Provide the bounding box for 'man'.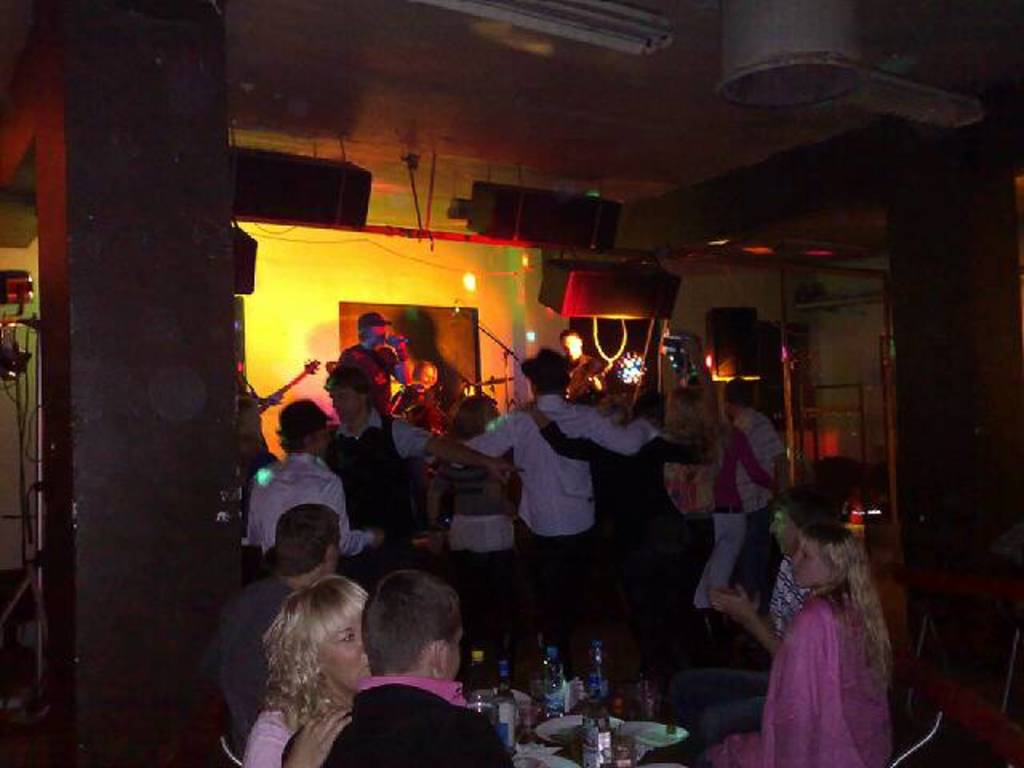
BBox(326, 568, 491, 767).
